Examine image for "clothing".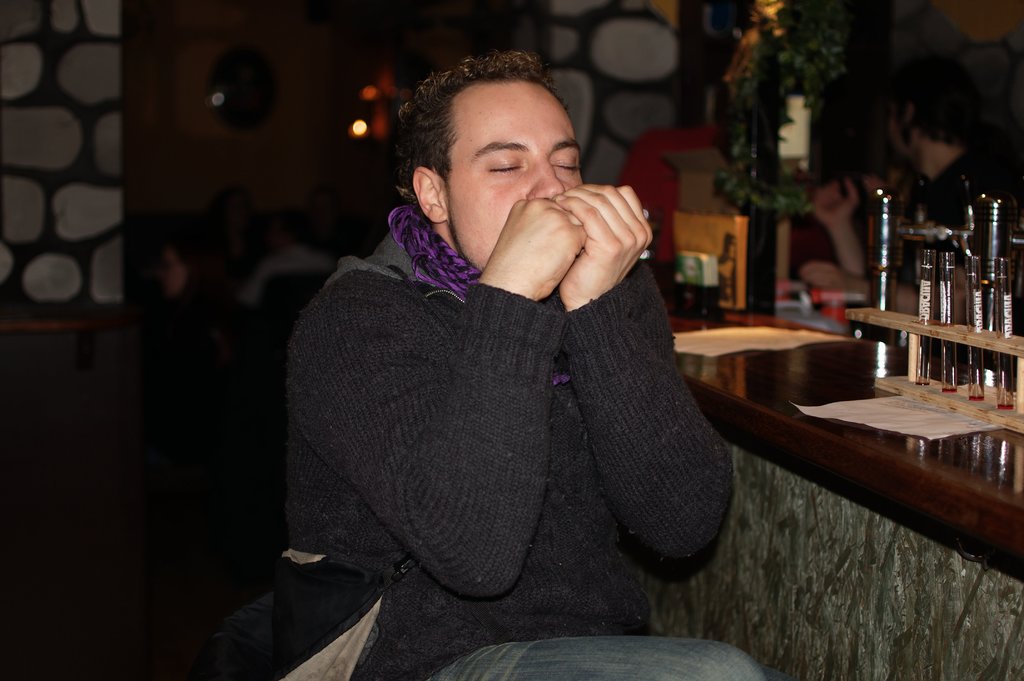
Examination result: 282,183,773,680.
